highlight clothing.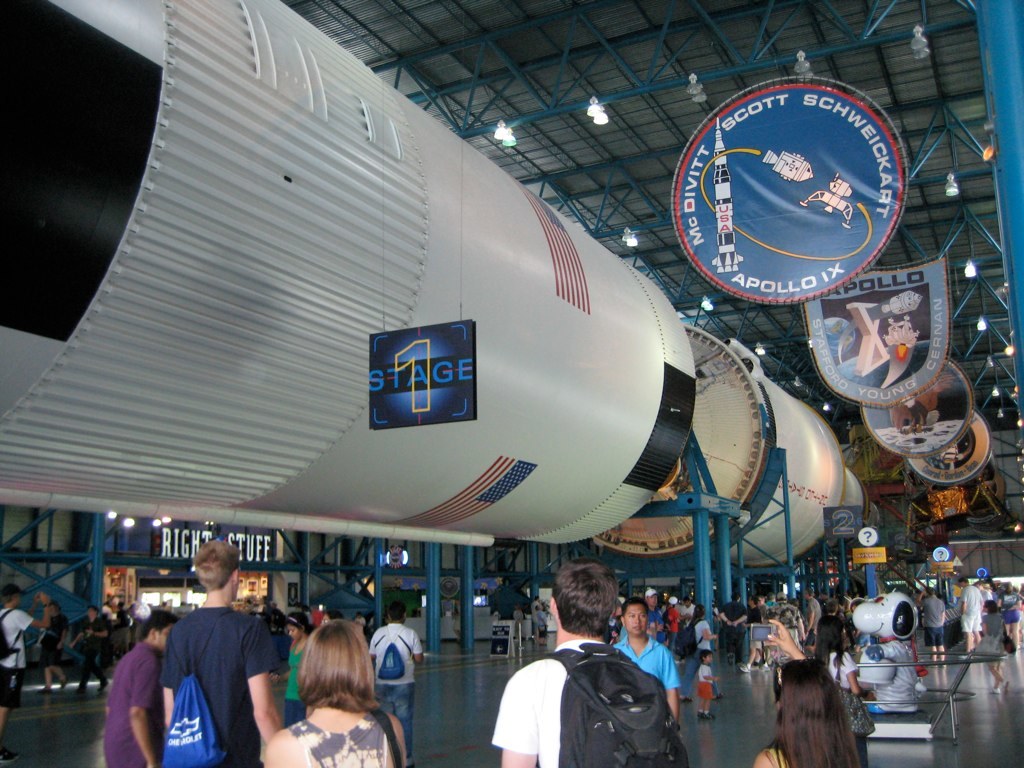
Highlighted region: (x1=617, y1=631, x2=680, y2=695).
